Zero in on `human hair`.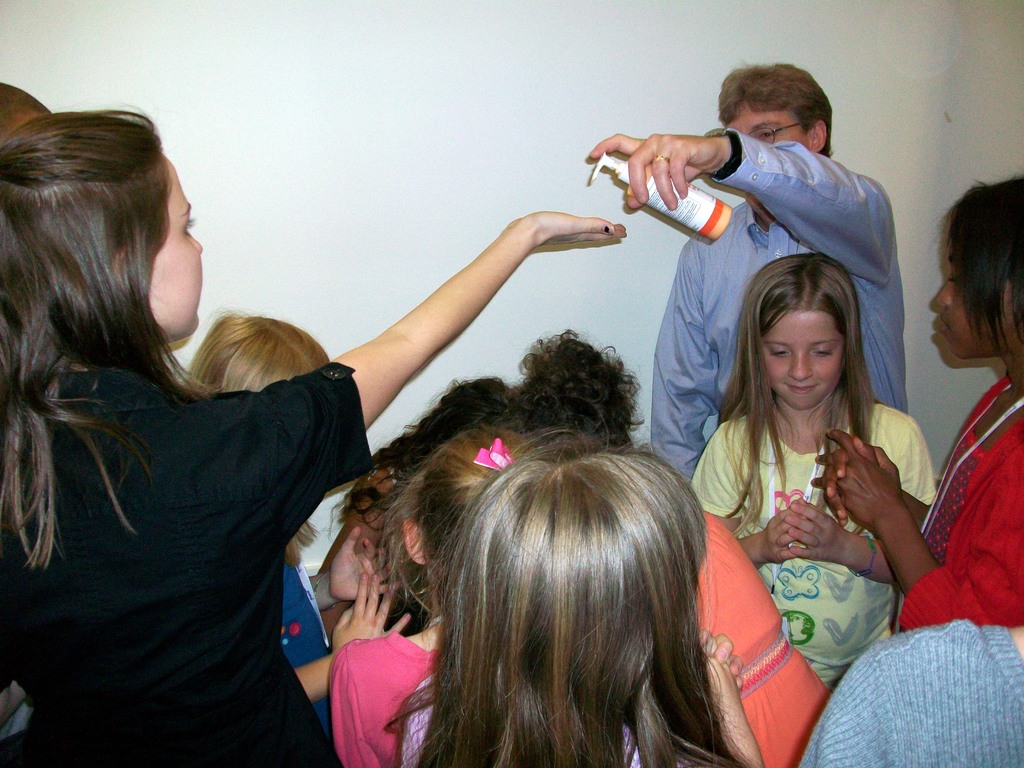
Zeroed in: <box>715,252,877,545</box>.
